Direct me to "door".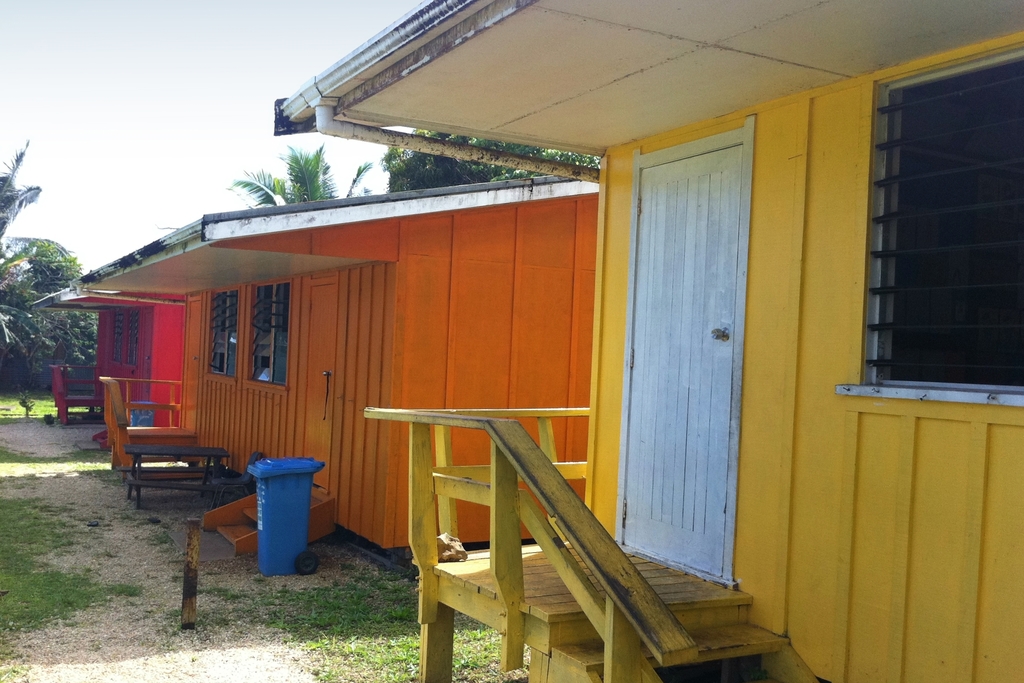
Direction: {"x1": 290, "y1": 278, "x2": 330, "y2": 484}.
